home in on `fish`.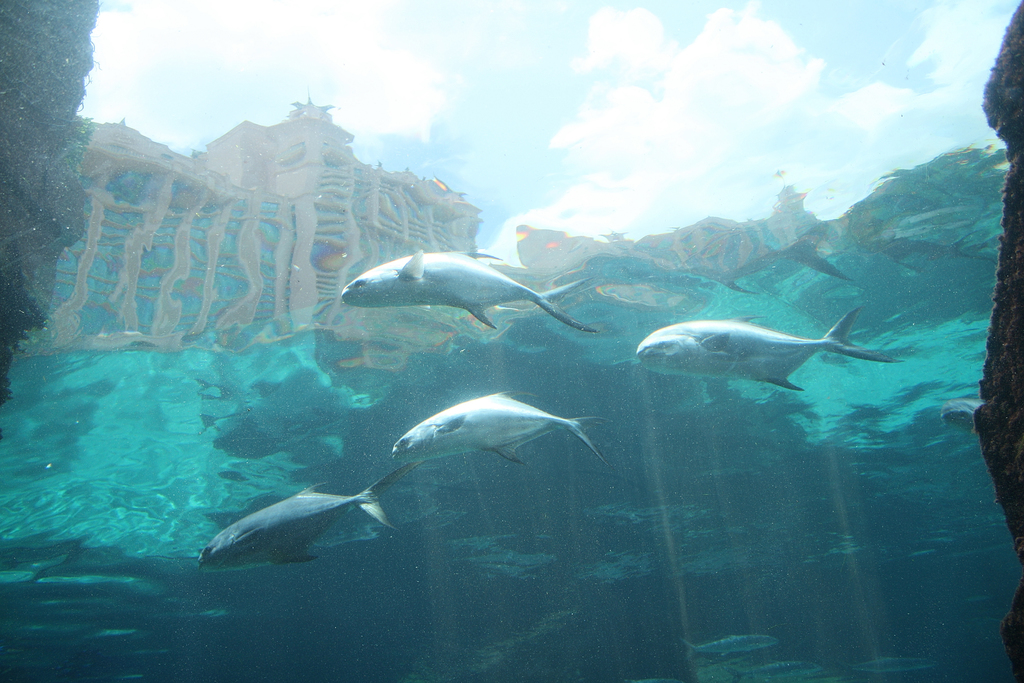
Homed in at l=194, t=473, r=400, b=566.
